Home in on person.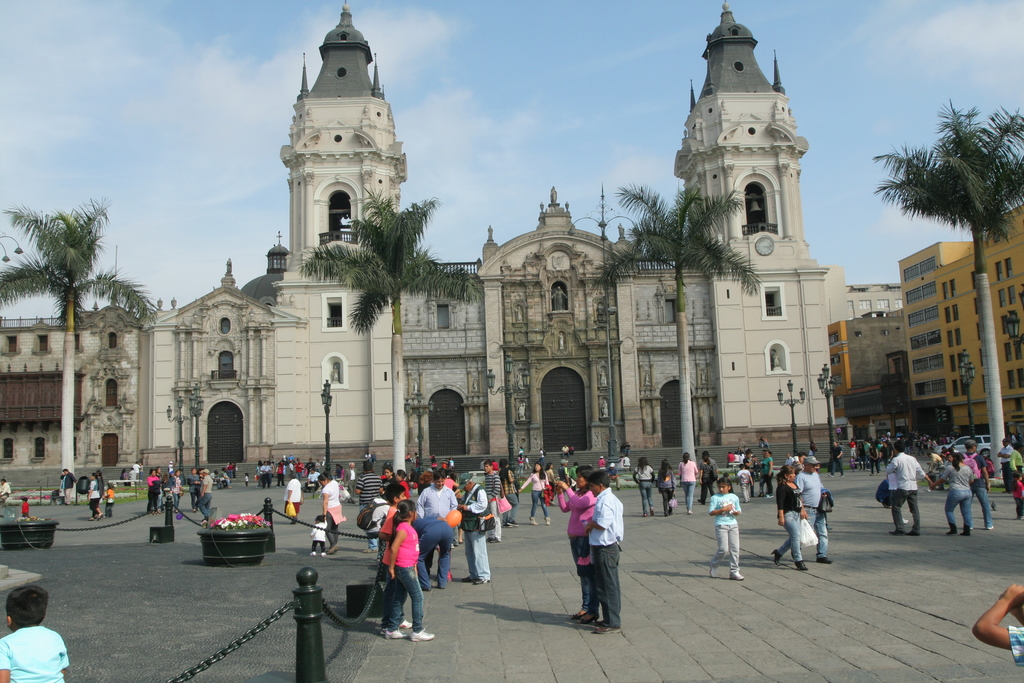
Homed in at <bbox>60, 477, 67, 503</bbox>.
